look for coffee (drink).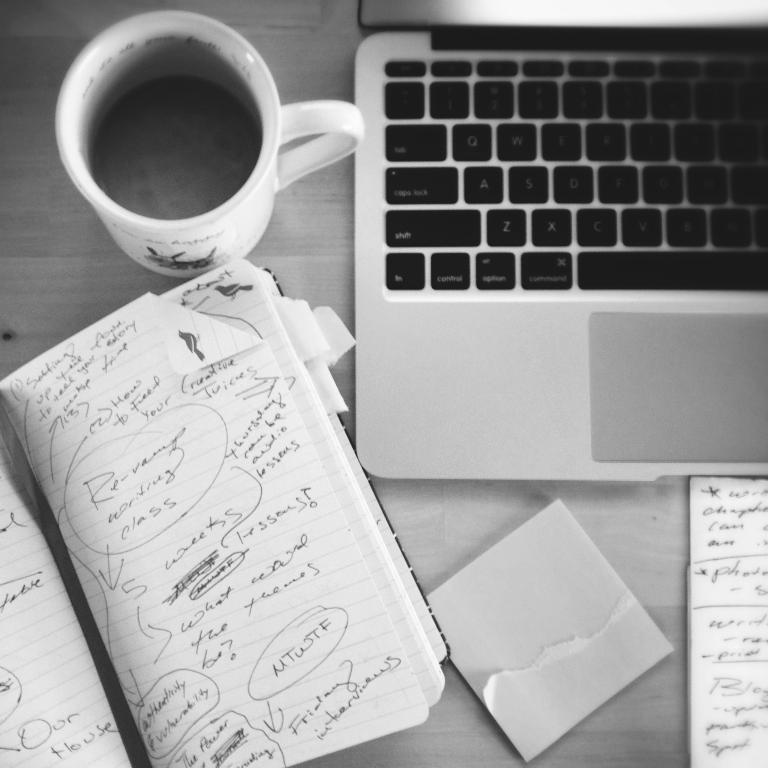
Found: [91, 82, 255, 224].
